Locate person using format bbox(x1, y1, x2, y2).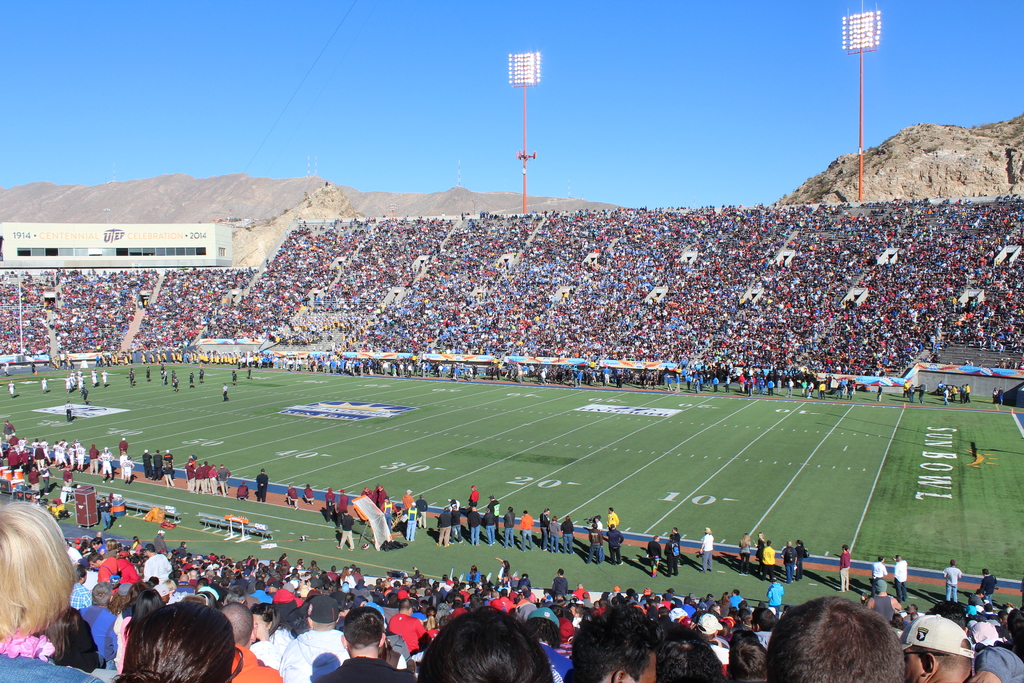
bbox(778, 379, 783, 396).
